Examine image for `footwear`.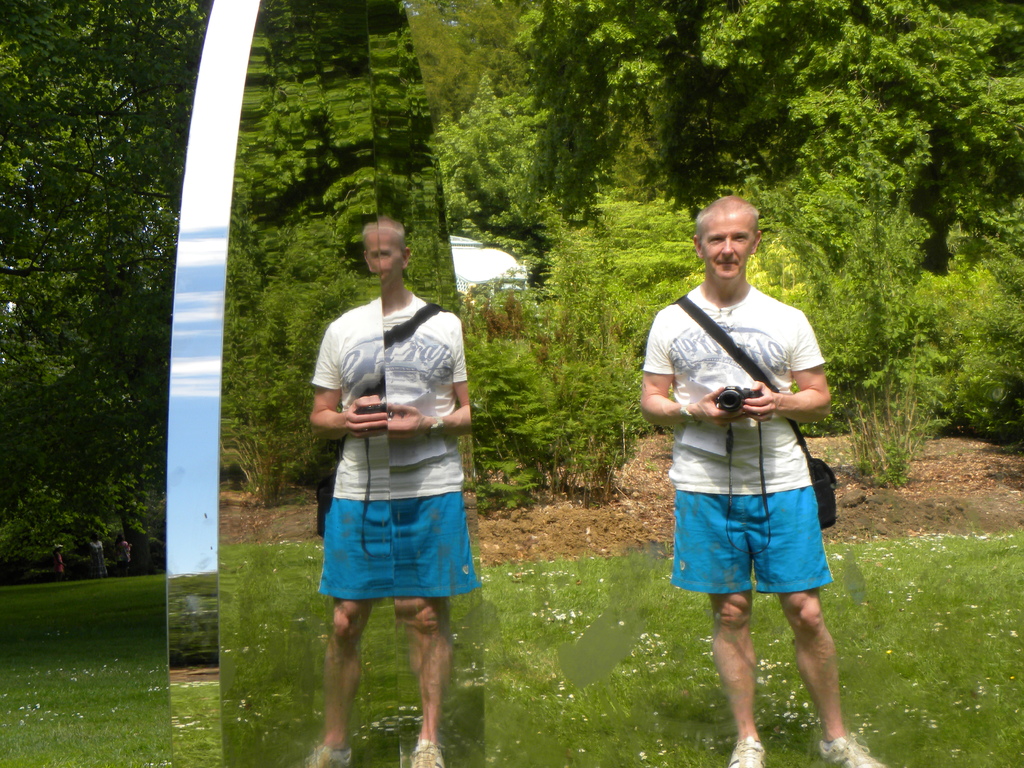
Examination result: rect(719, 742, 763, 767).
